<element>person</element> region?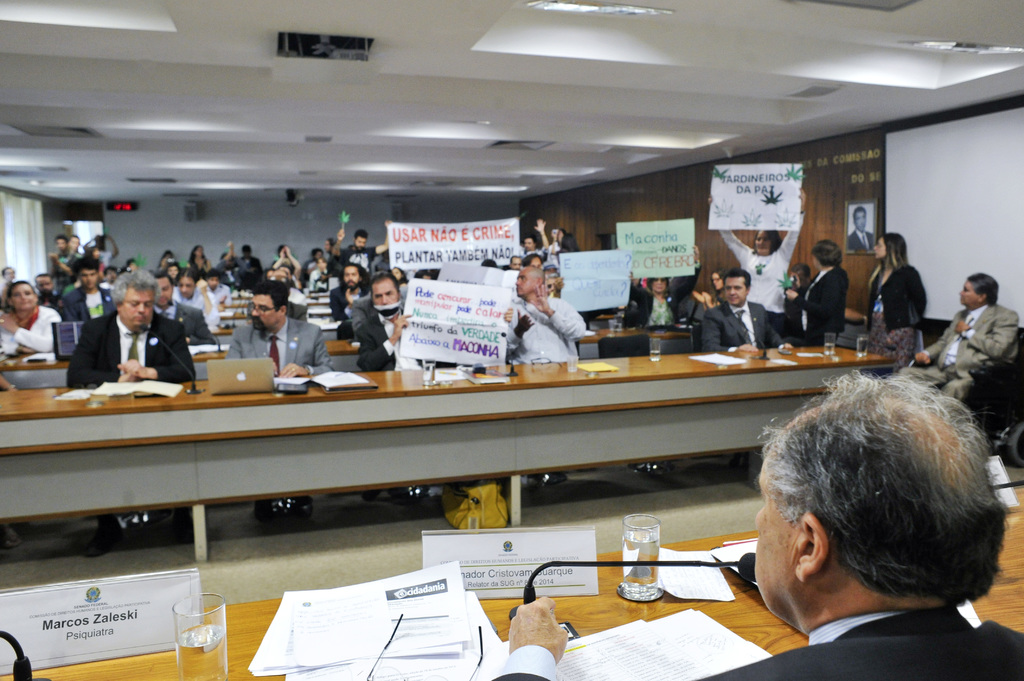
locate(488, 373, 1023, 680)
